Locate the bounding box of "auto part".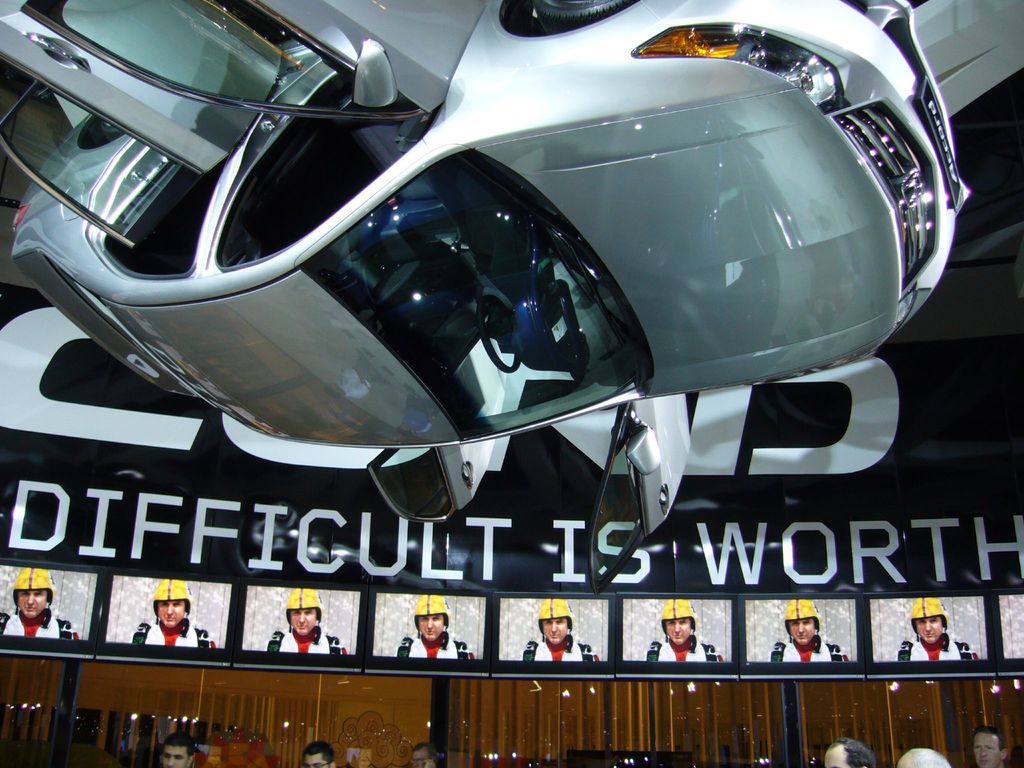
Bounding box: x1=0, y1=83, x2=212, y2=253.
